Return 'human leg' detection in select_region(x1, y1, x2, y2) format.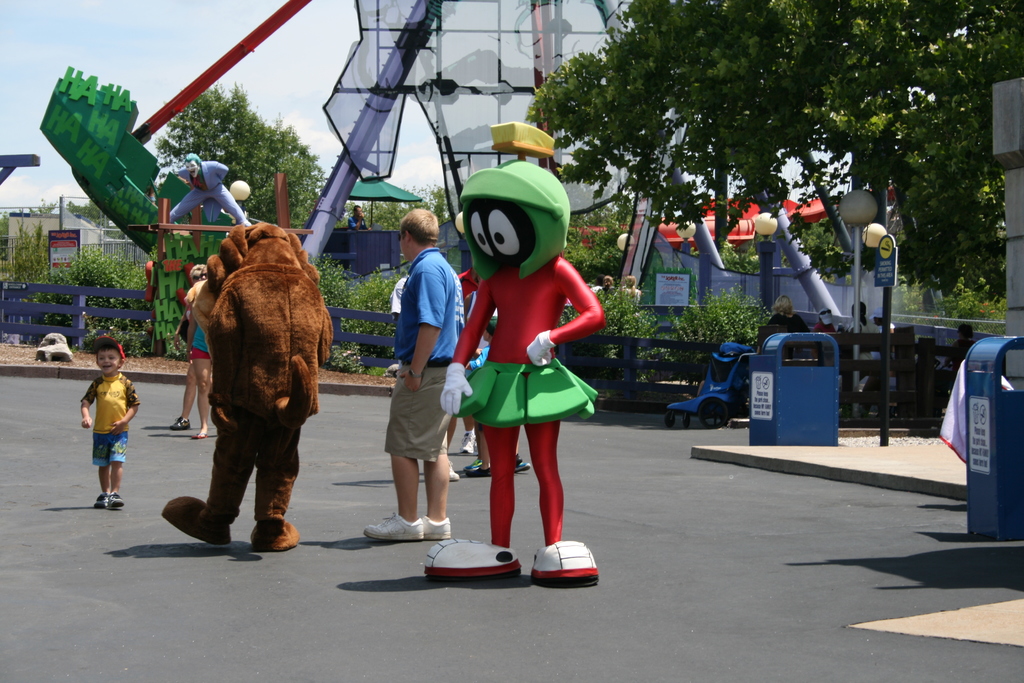
select_region(424, 424, 520, 572).
